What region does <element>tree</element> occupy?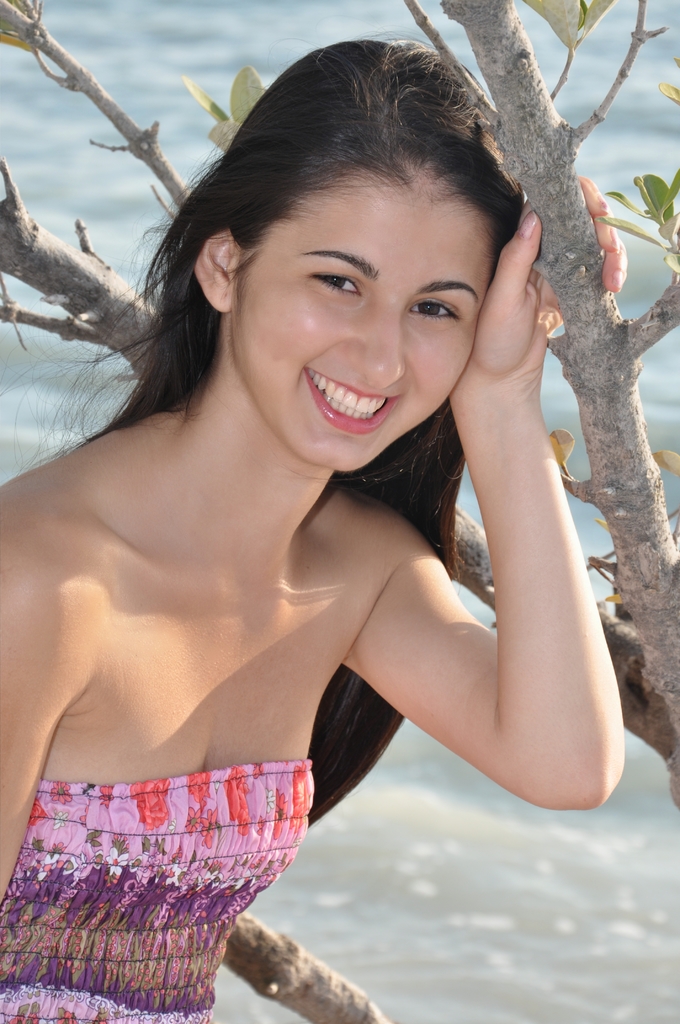
[6, 0, 679, 1023].
